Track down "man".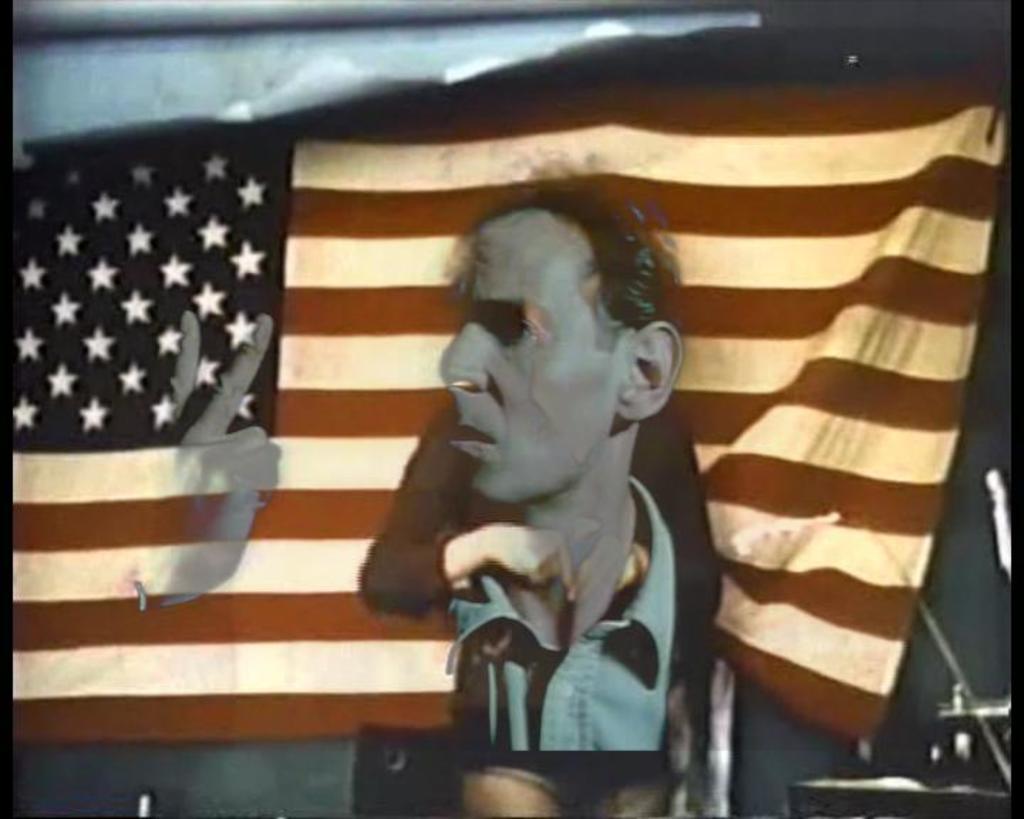
Tracked to region(366, 189, 721, 818).
